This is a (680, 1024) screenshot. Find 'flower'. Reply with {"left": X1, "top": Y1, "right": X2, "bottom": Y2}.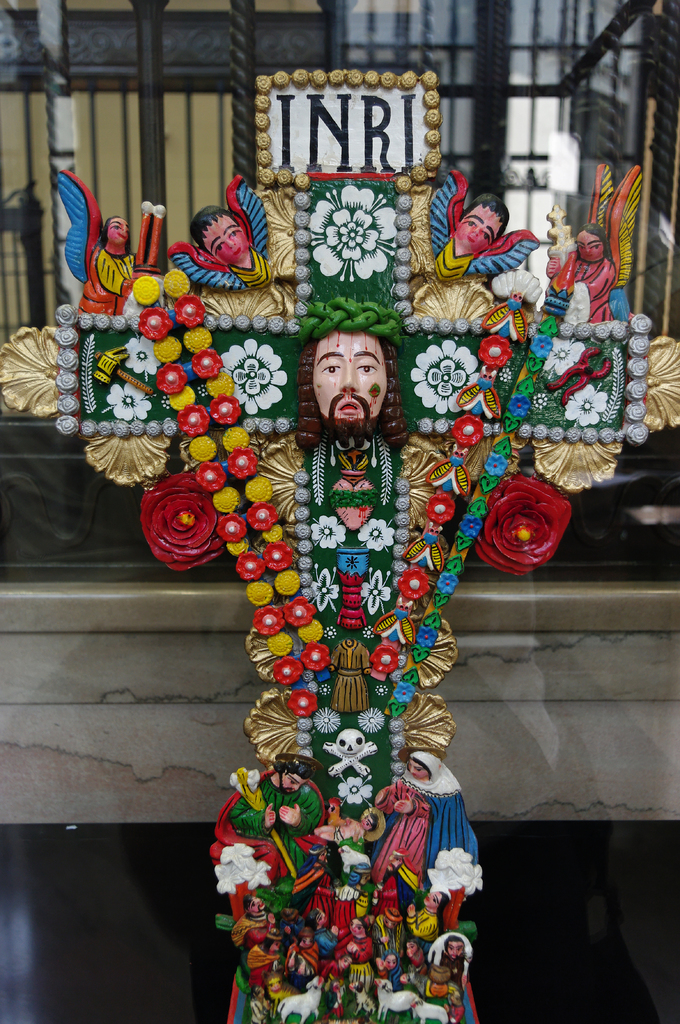
{"left": 230, "top": 447, "right": 256, "bottom": 479}.
